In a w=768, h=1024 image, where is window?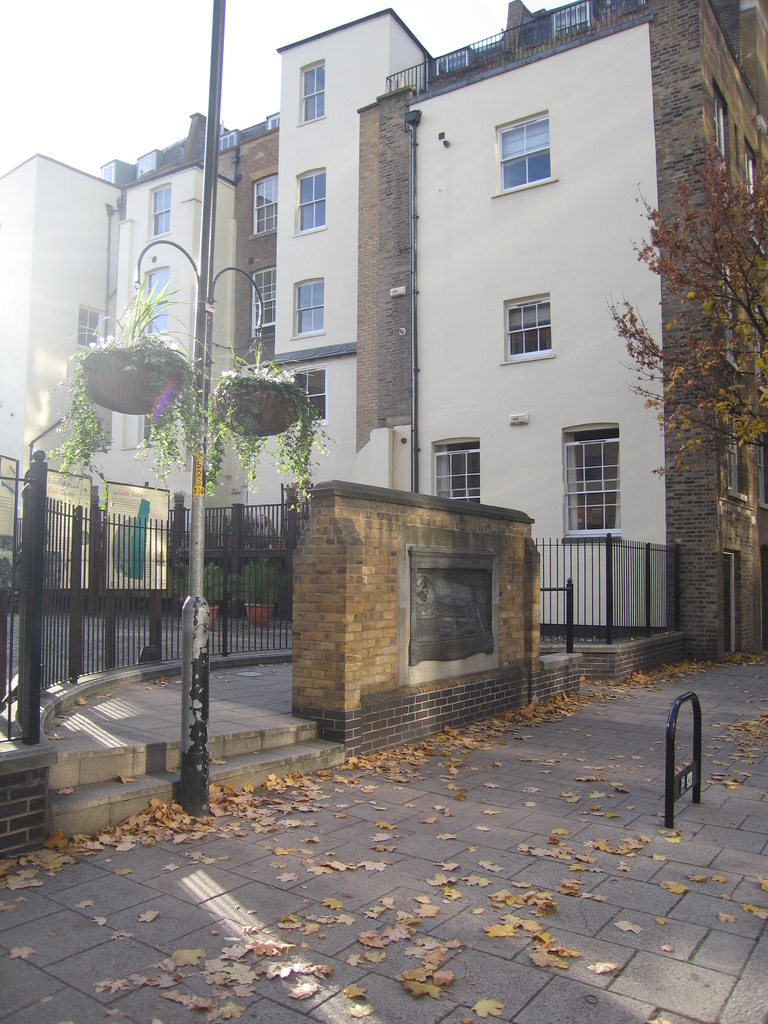
x1=137 y1=148 x2=157 y2=177.
